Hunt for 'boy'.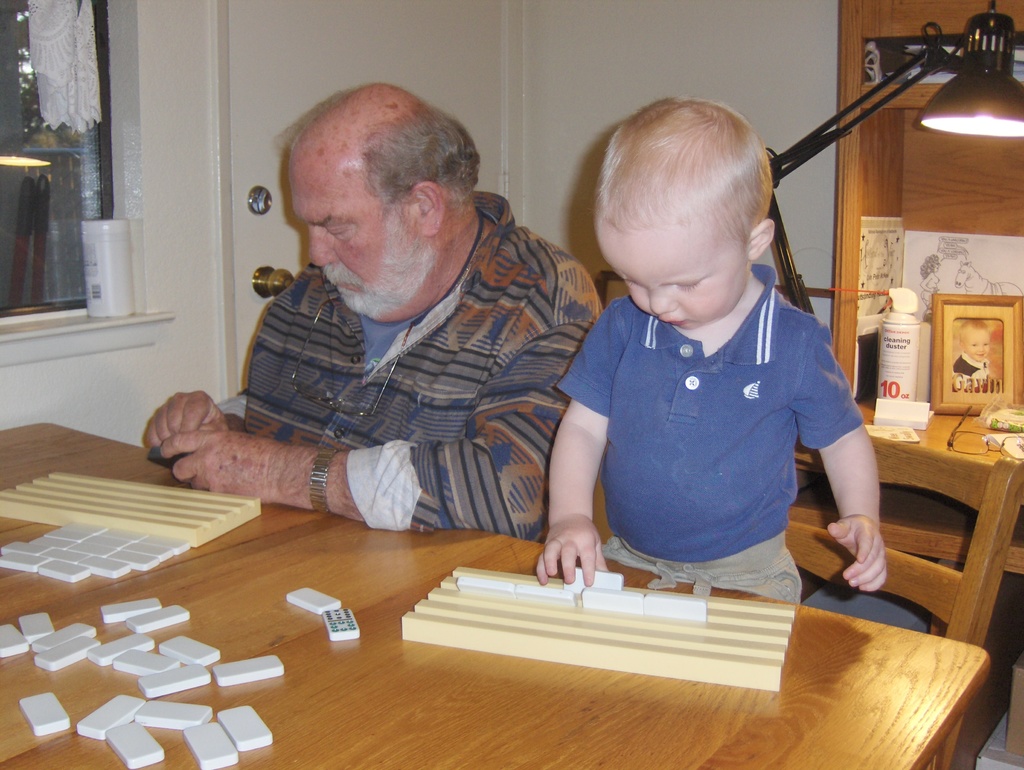
Hunted down at 538,94,890,606.
